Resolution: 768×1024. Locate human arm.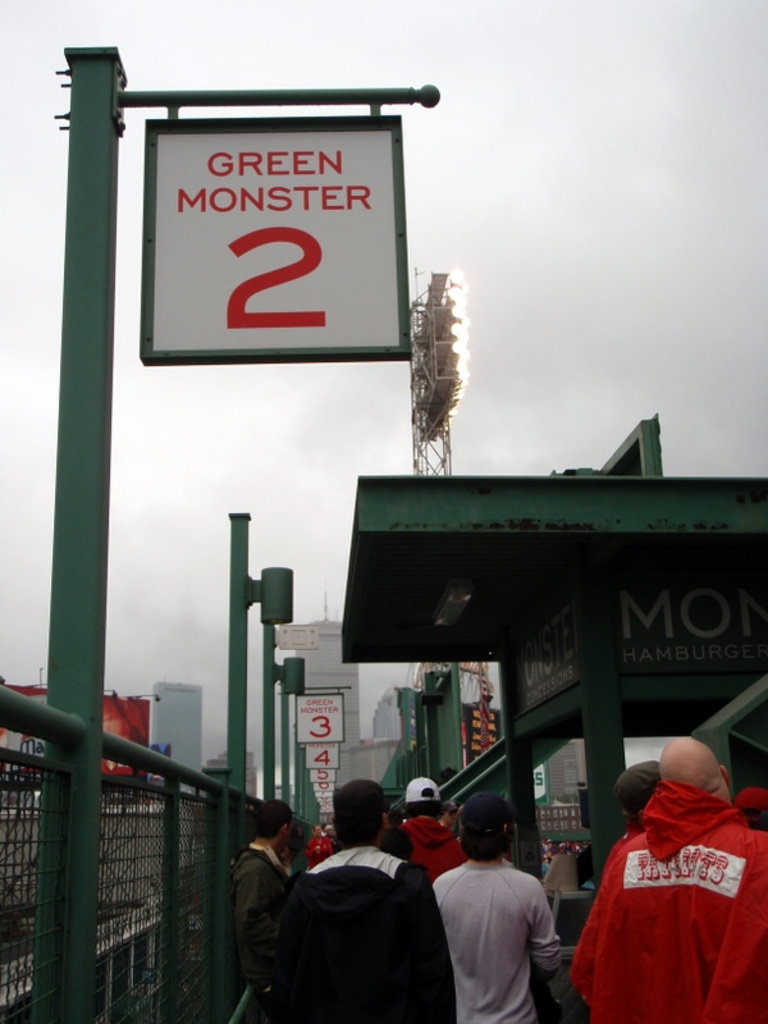
locate(233, 854, 282, 995).
